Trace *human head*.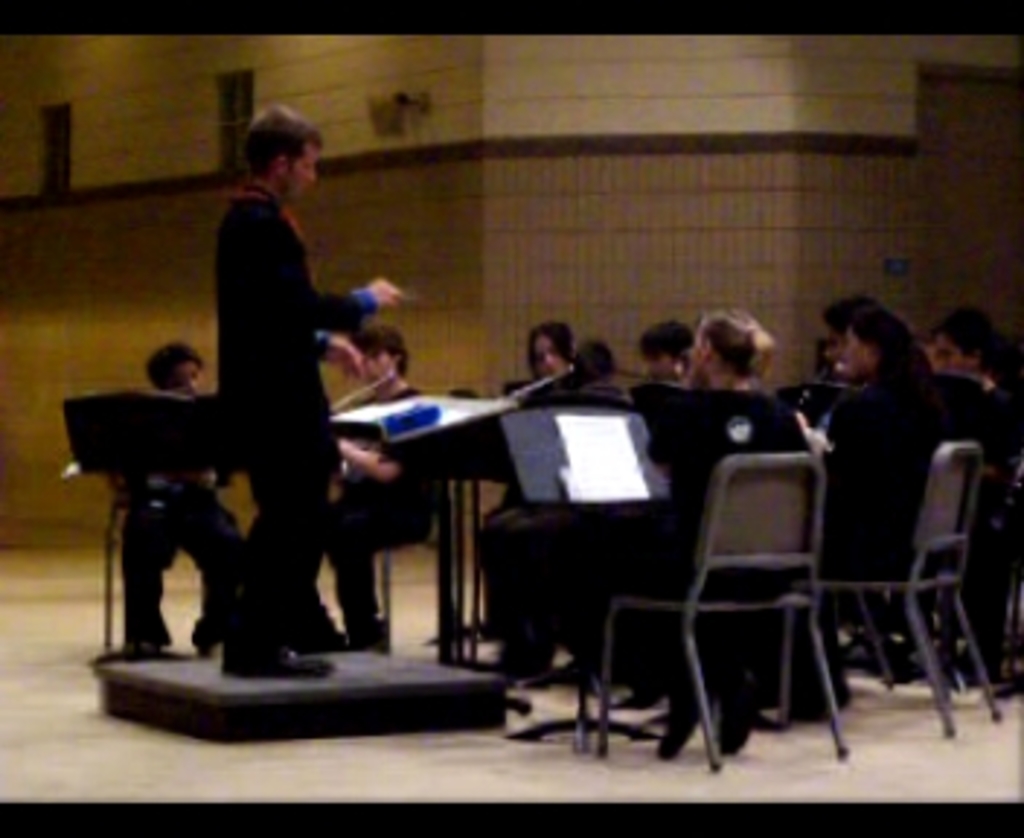
Traced to BBox(631, 314, 695, 375).
